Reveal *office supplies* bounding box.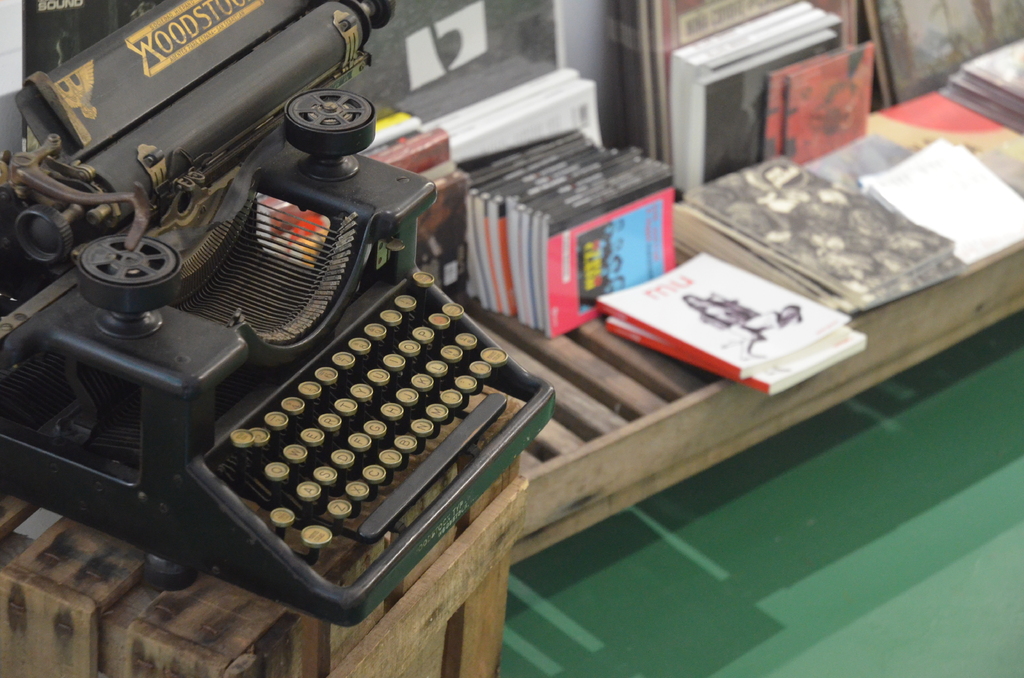
Revealed: locate(668, 3, 875, 176).
